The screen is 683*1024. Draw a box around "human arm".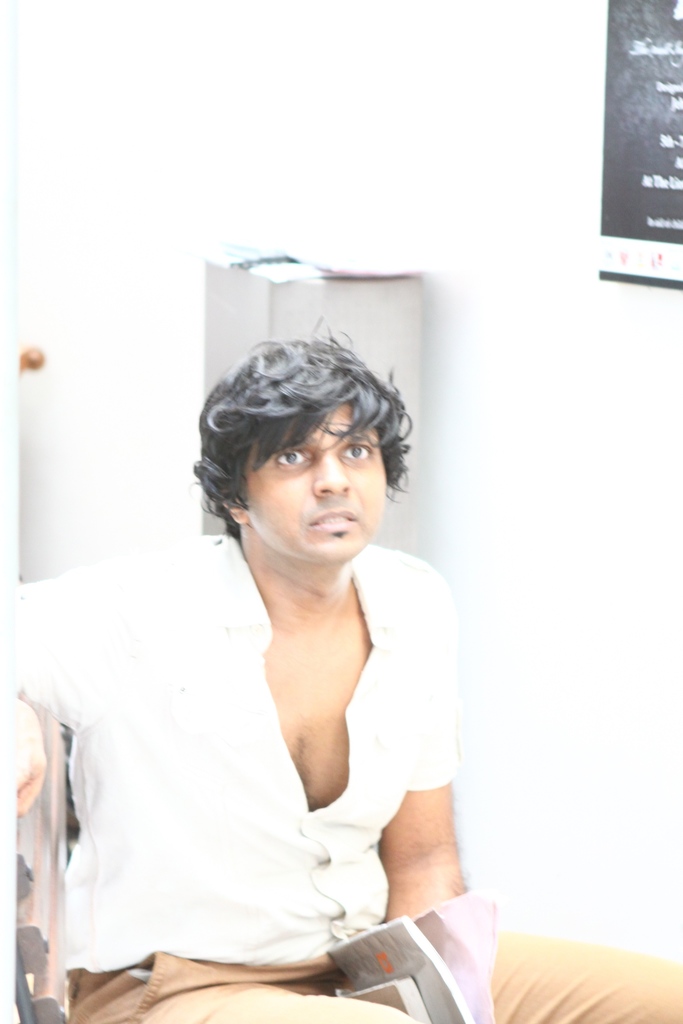
[2, 529, 119, 746].
